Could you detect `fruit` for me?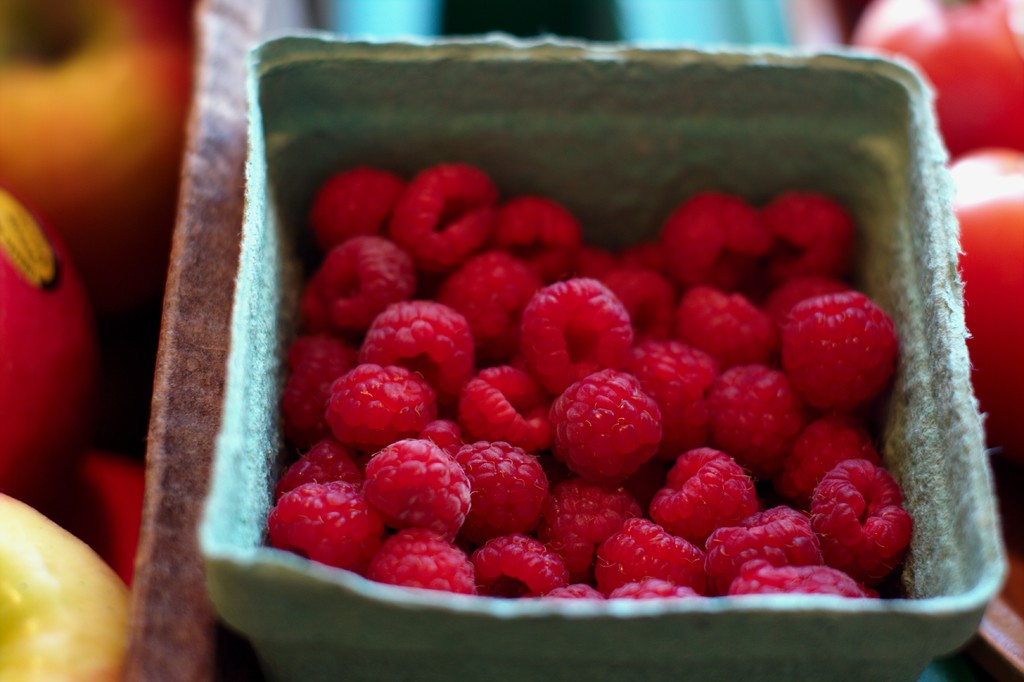
Detection result: pyautogui.locateOnScreen(554, 383, 679, 488).
